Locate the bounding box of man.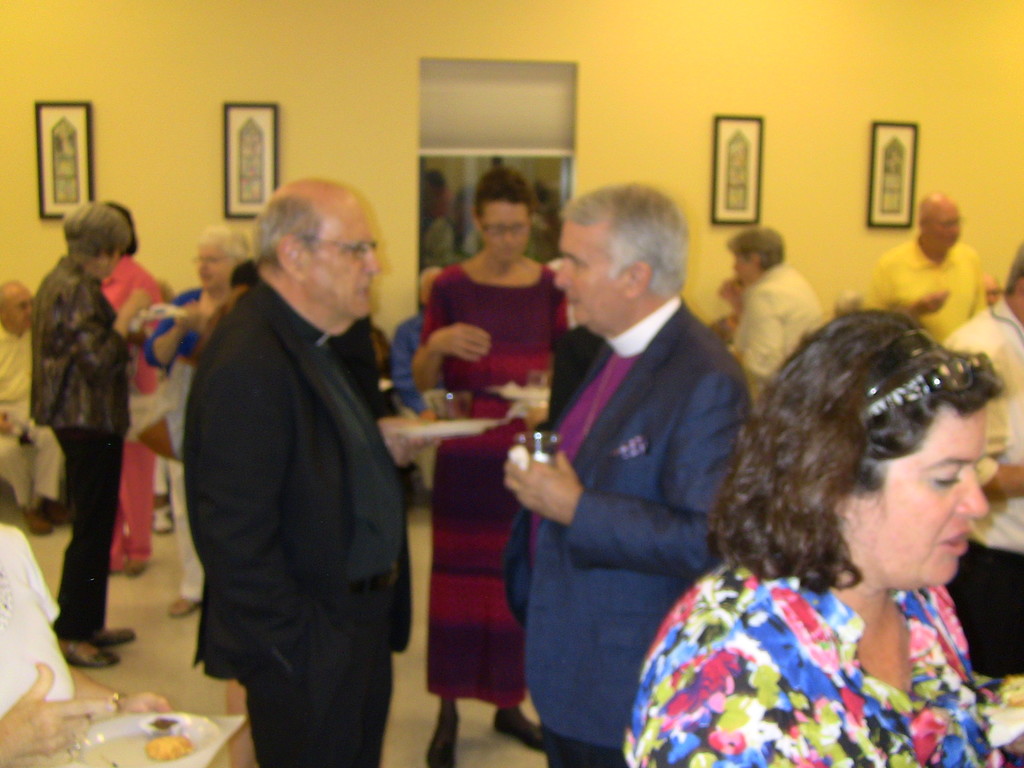
Bounding box: l=935, t=242, r=1023, b=680.
